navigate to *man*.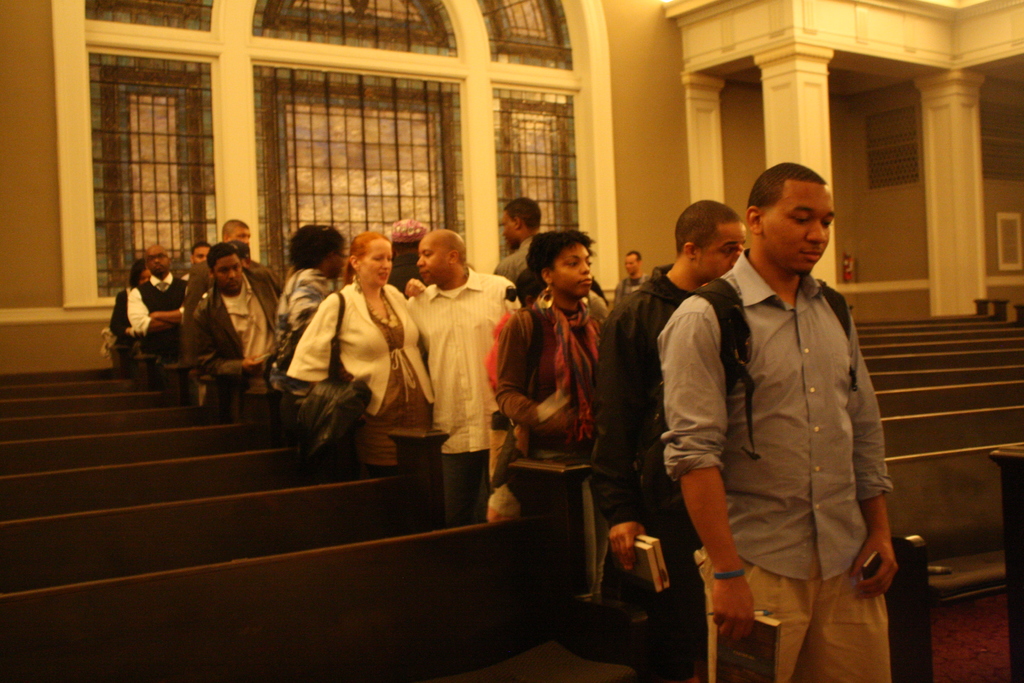
Navigation target: (120,242,190,399).
